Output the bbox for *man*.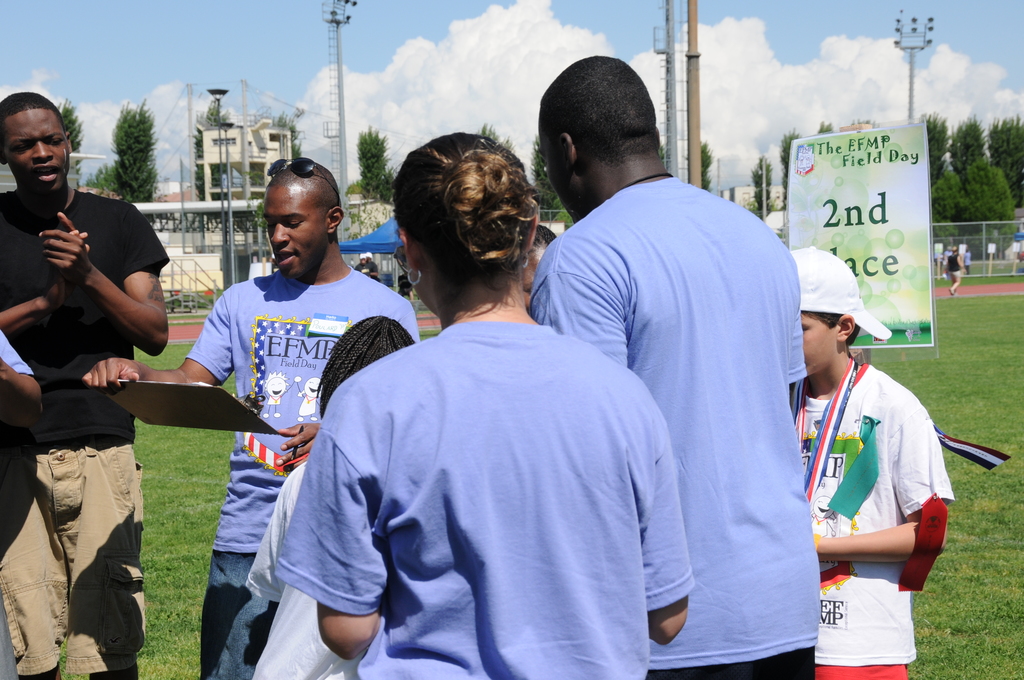
[left=0, top=91, right=171, bottom=679].
